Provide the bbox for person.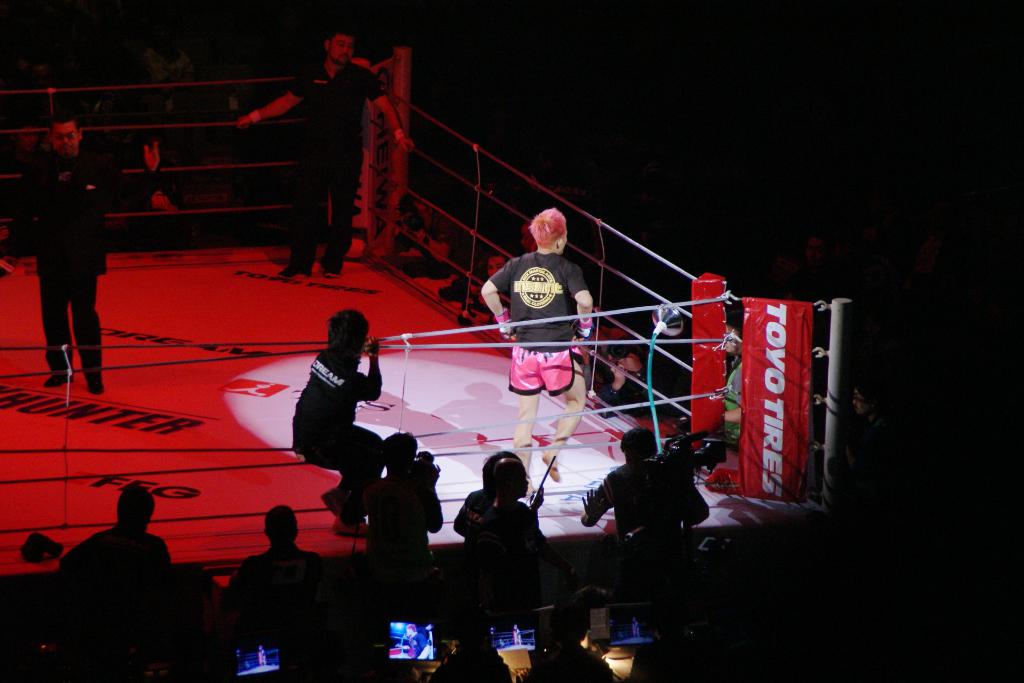
[x1=476, y1=204, x2=595, y2=503].
